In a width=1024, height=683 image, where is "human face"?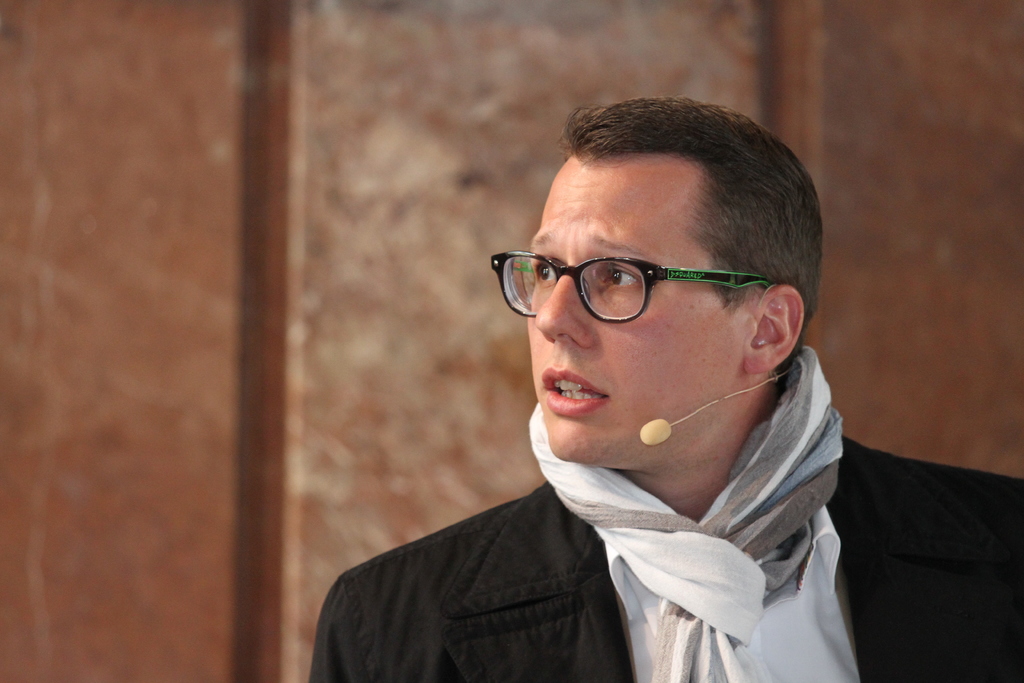
(left=532, top=160, right=745, bottom=467).
